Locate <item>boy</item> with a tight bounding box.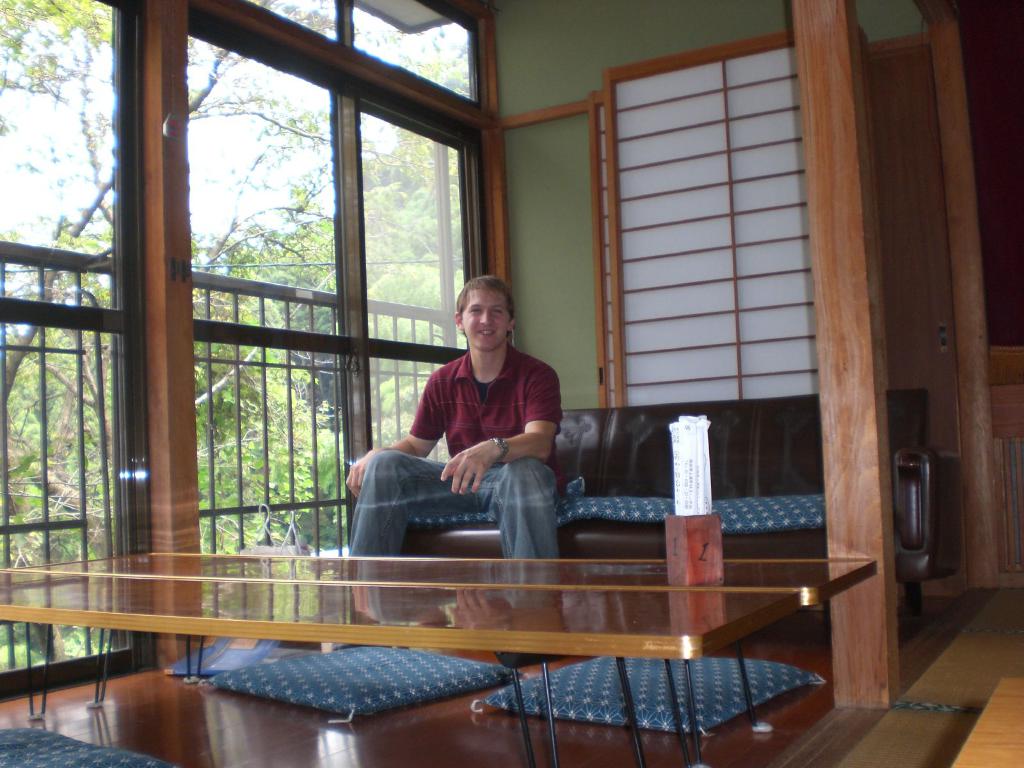
pyautogui.locateOnScreen(345, 280, 564, 556).
